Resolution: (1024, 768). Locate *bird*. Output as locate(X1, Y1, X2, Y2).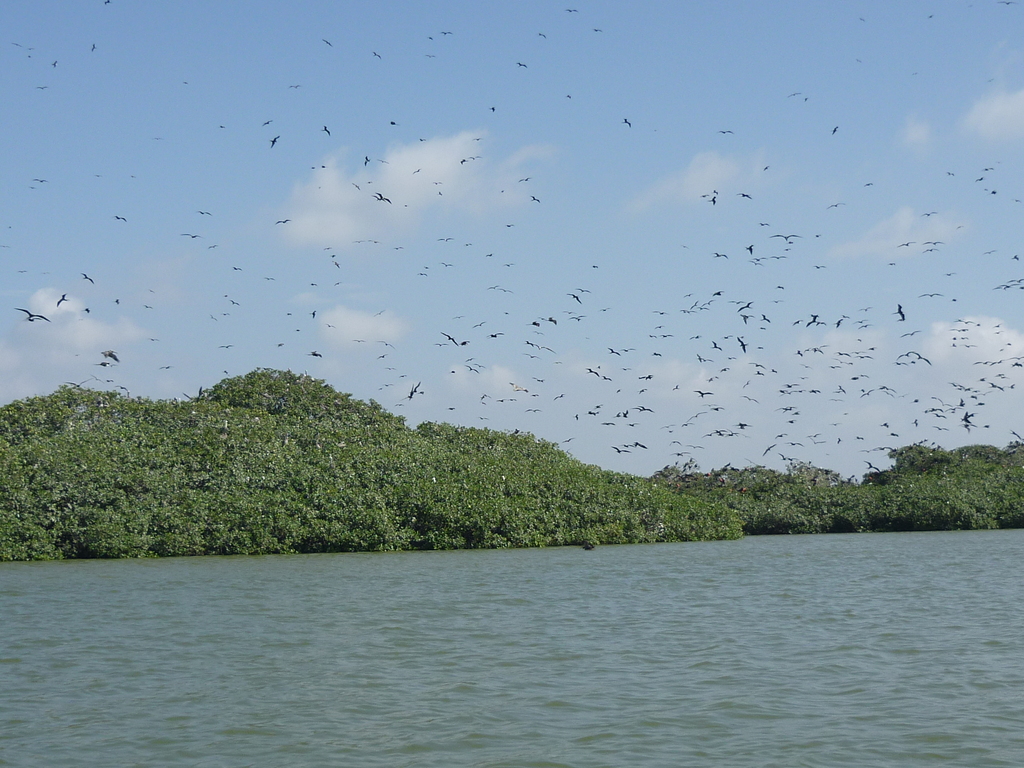
locate(920, 293, 945, 301).
